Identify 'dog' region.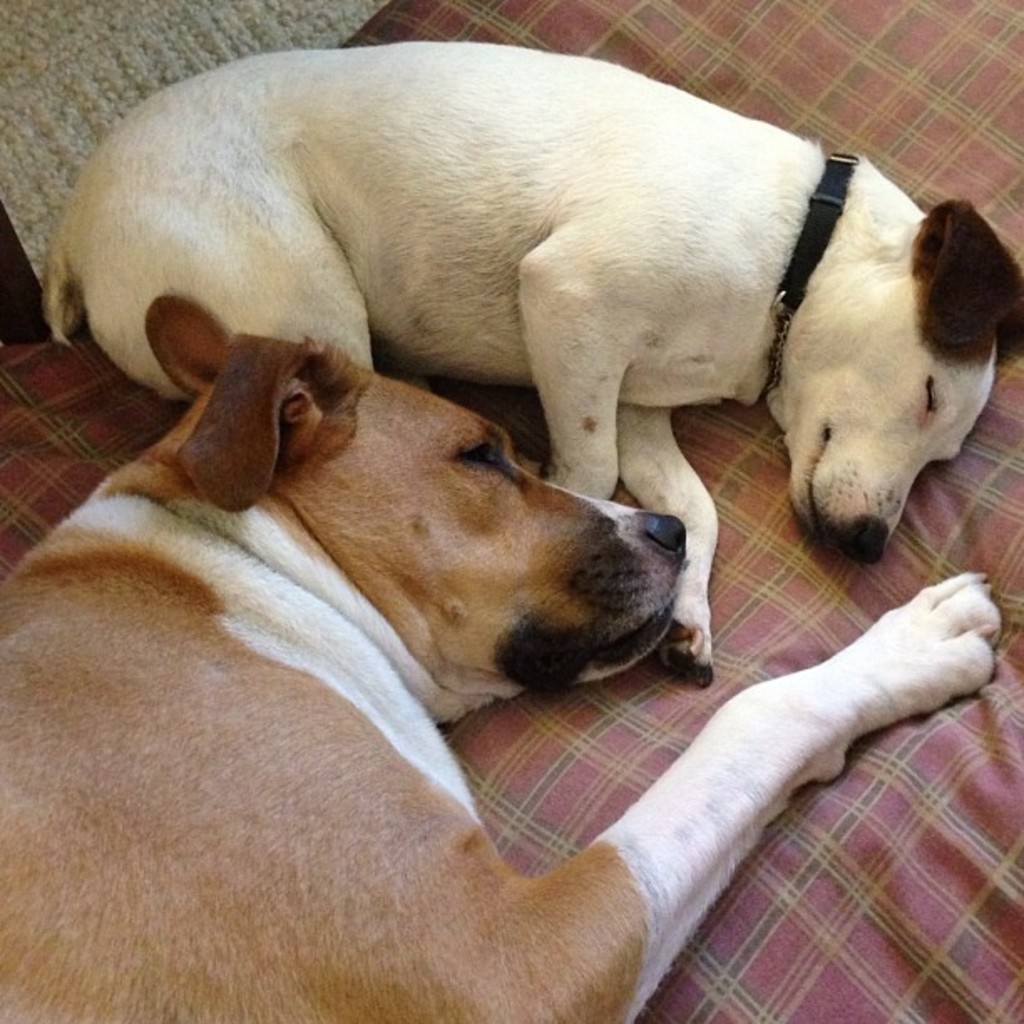
Region: (x1=30, y1=37, x2=1022, y2=688).
